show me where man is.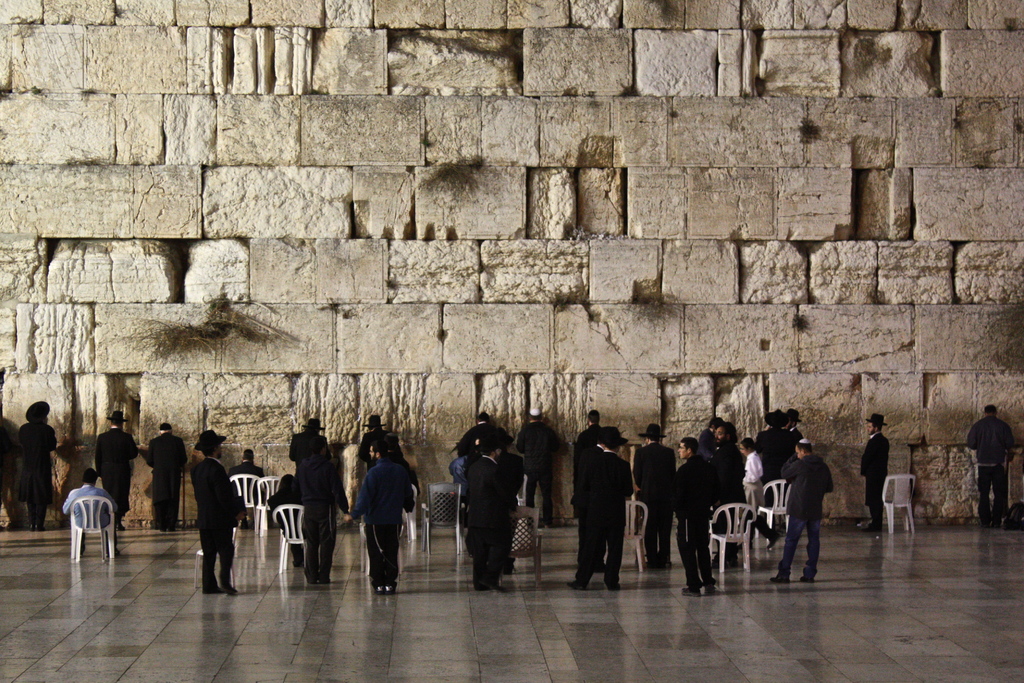
man is at [572,408,601,520].
